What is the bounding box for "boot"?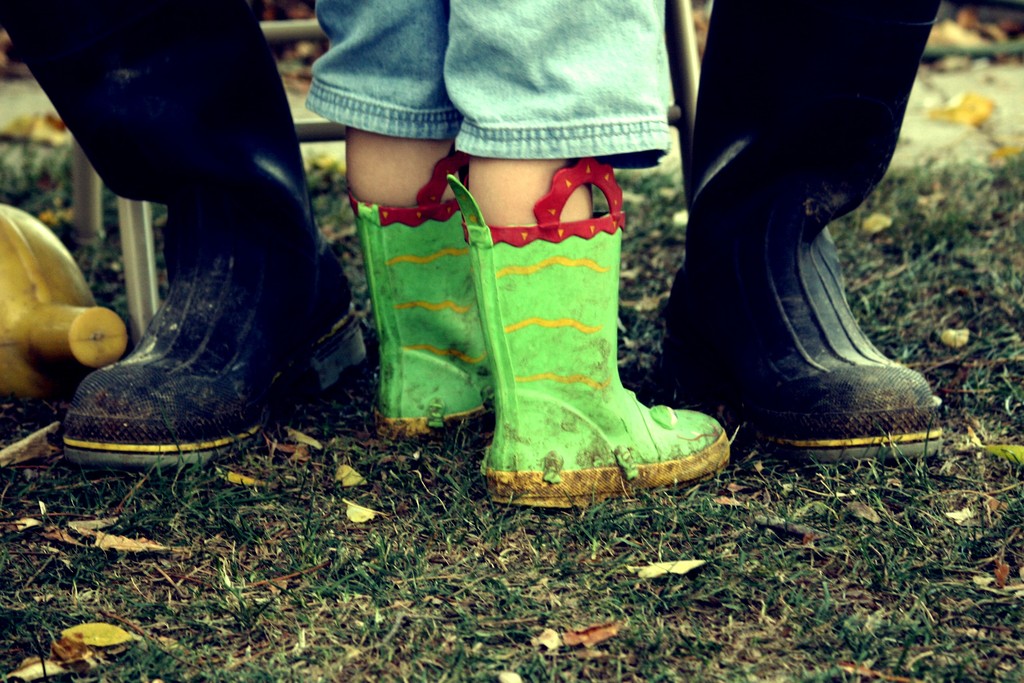
{"x1": 445, "y1": 156, "x2": 730, "y2": 509}.
